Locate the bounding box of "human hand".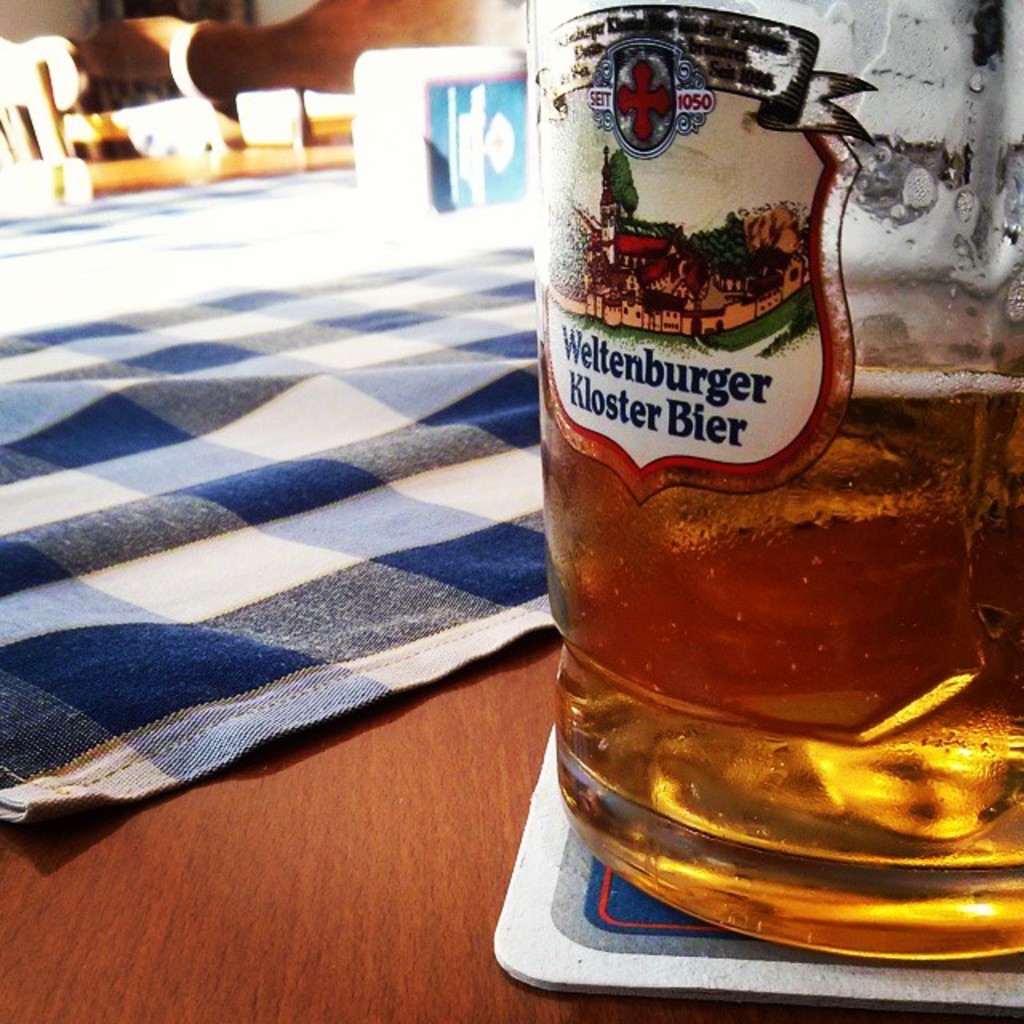
Bounding box: [0,27,94,118].
